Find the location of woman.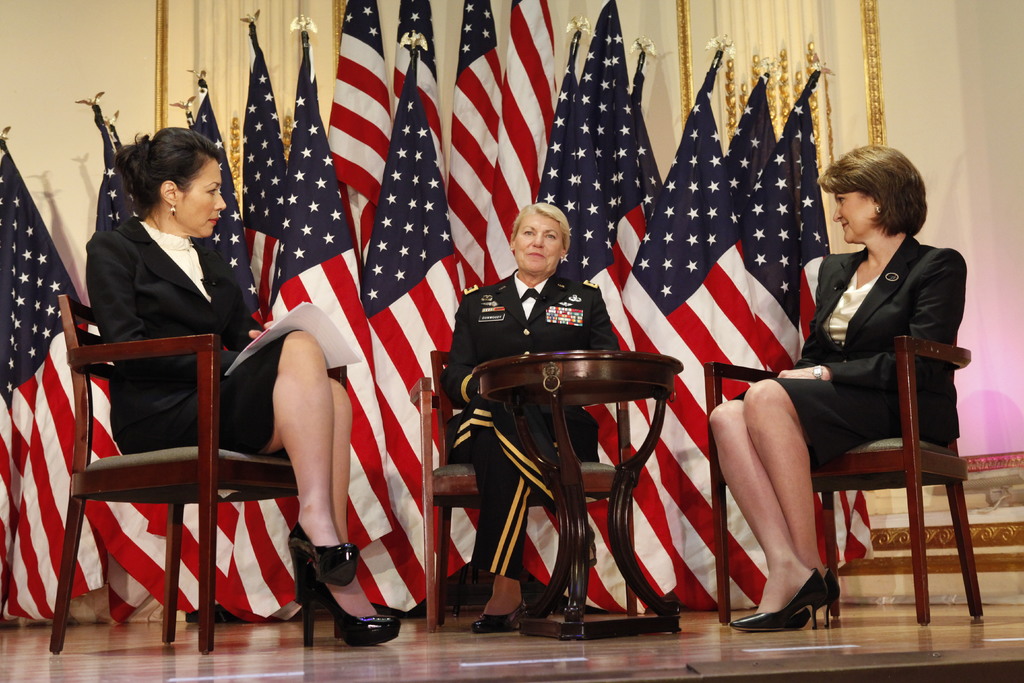
Location: rect(440, 198, 623, 637).
